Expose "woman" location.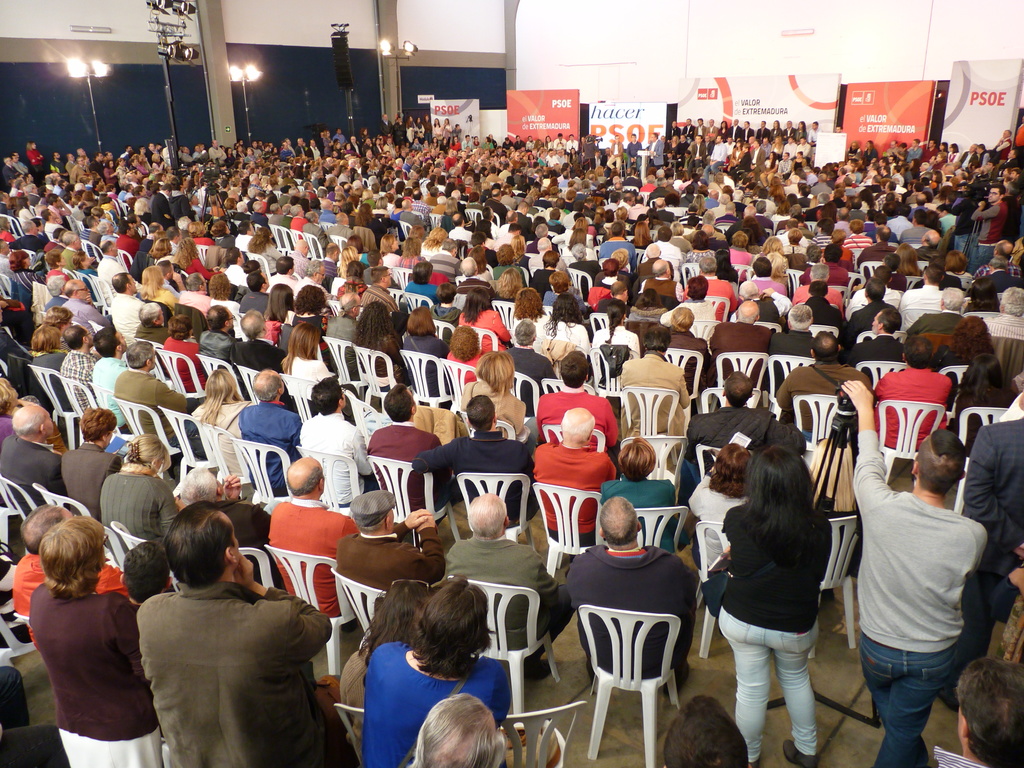
Exposed at region(454, 288, 509, 360).
